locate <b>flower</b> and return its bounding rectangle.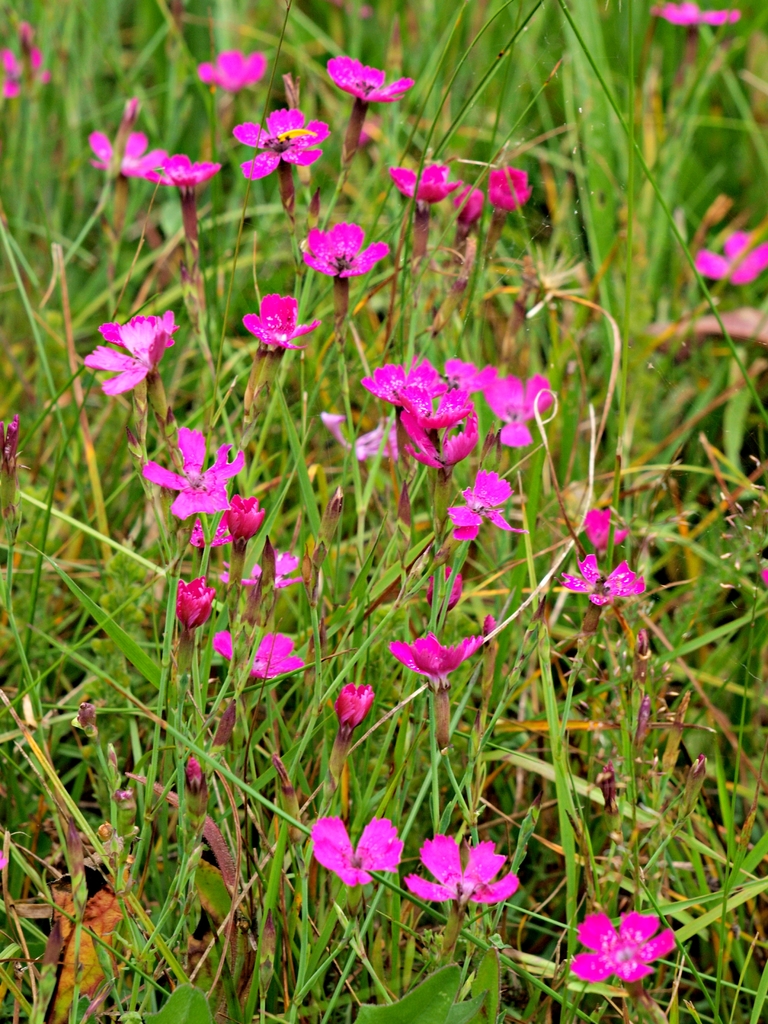
(left=340, top=681, right=374, bottom=726).
